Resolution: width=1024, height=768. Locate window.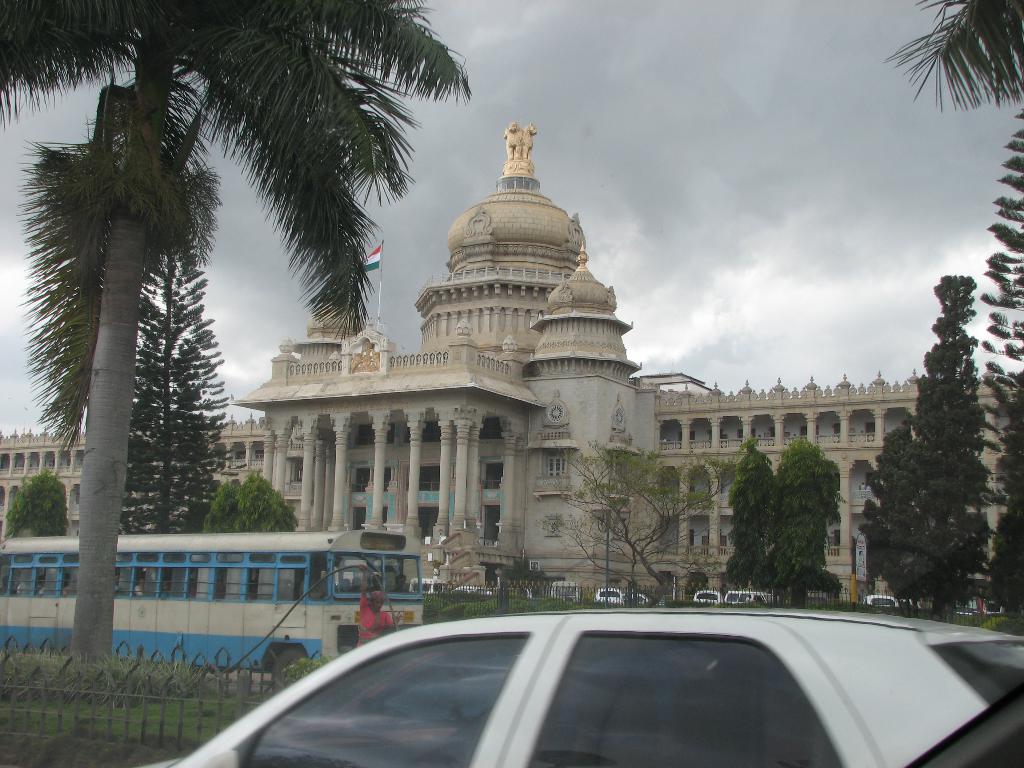
crop(247, 632, 527, 767).
